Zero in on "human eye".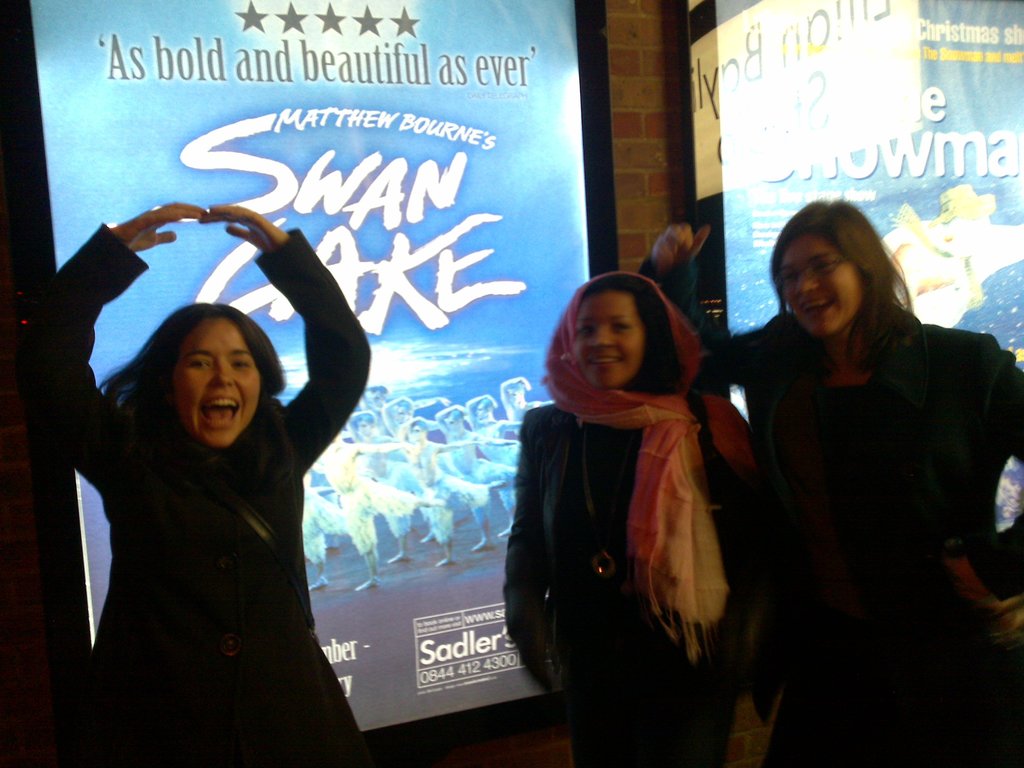
Zeroed in: (187,357,211,369).
